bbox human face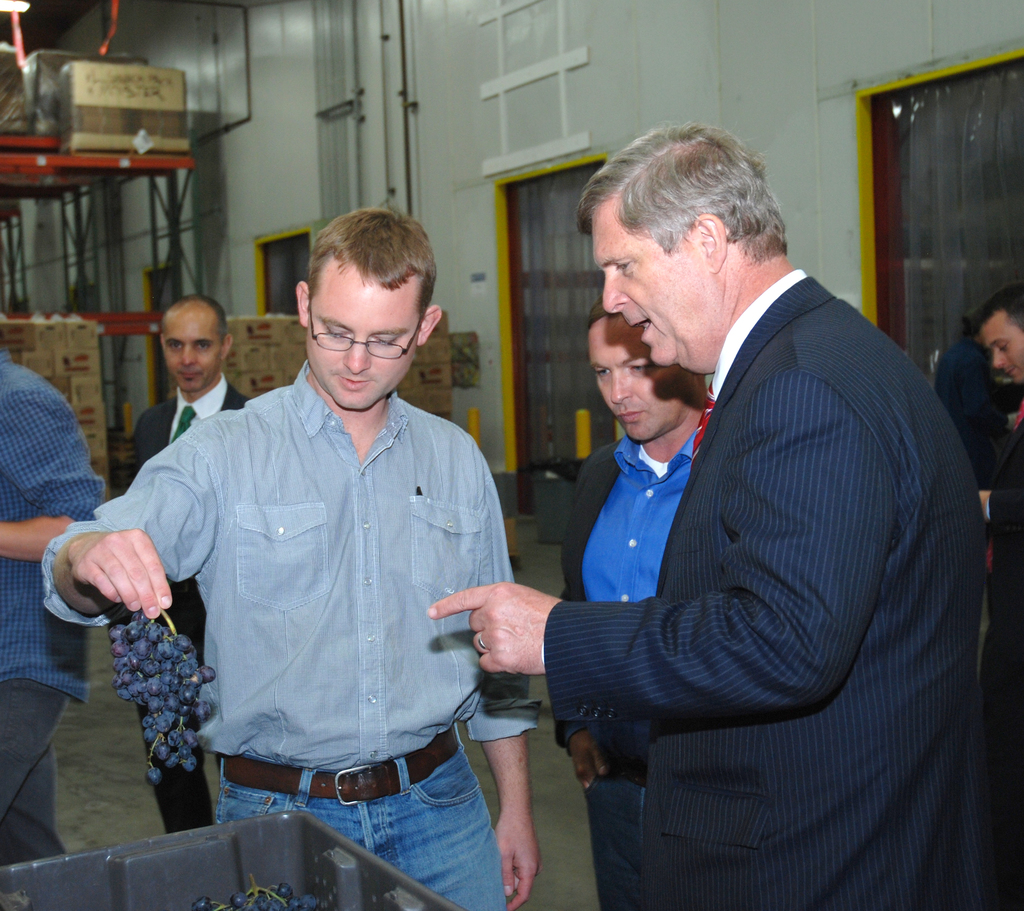
locate(164, 318, 224, 390)
